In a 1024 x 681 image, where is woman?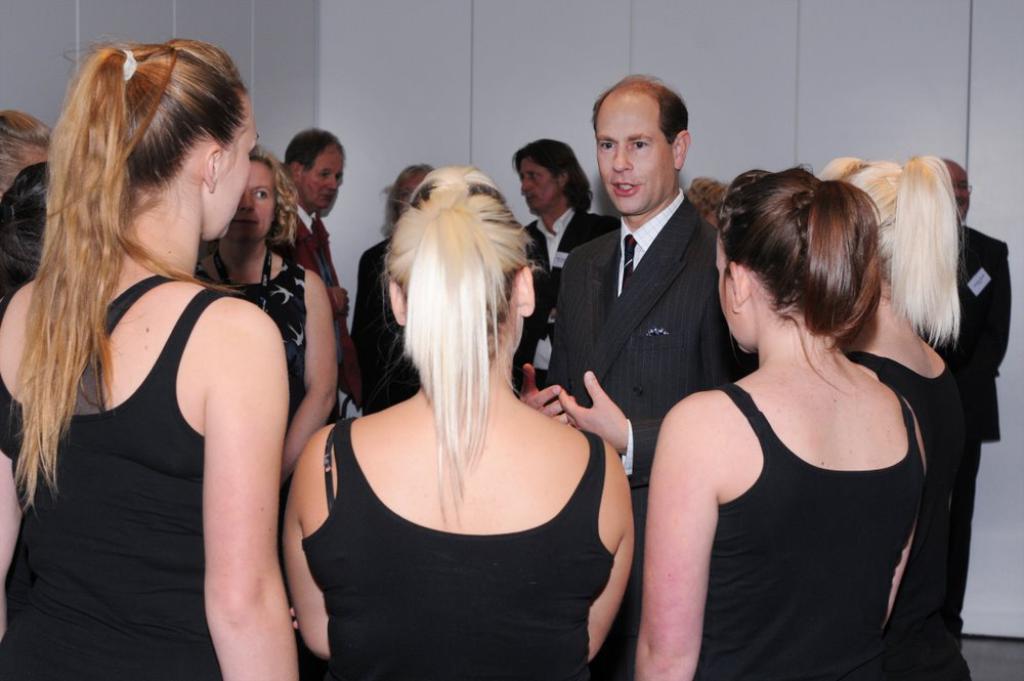
(291, 127, 617, 680).
